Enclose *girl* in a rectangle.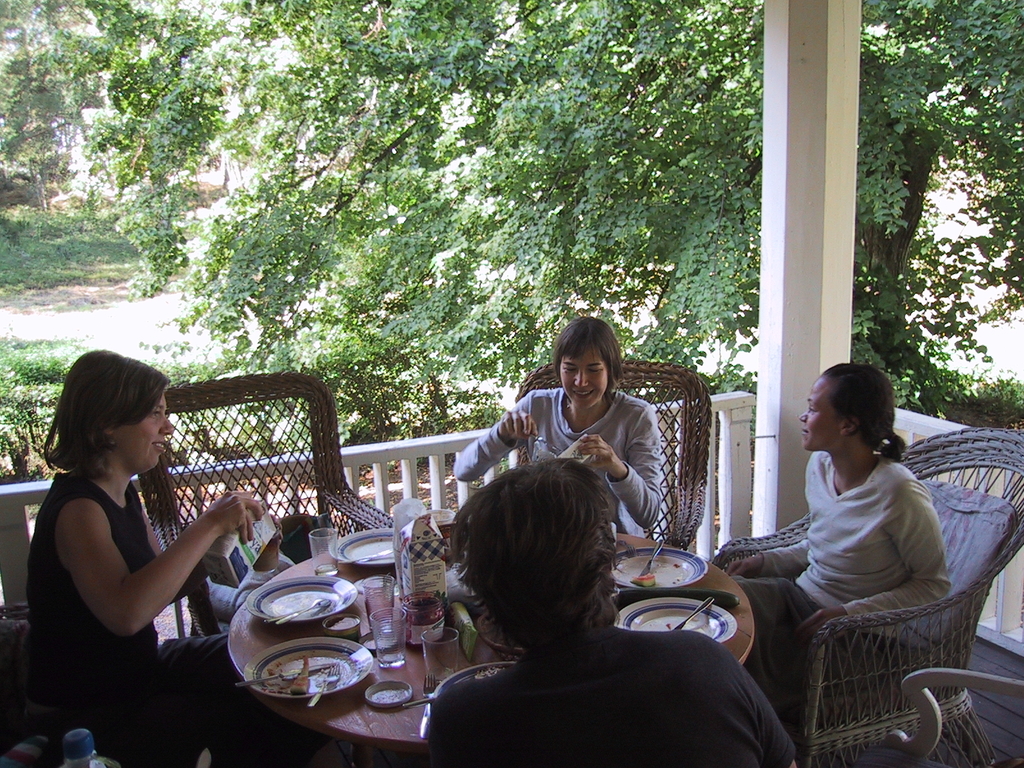
pyautogui.locateOnScreen(445, 316, 662, 537).
